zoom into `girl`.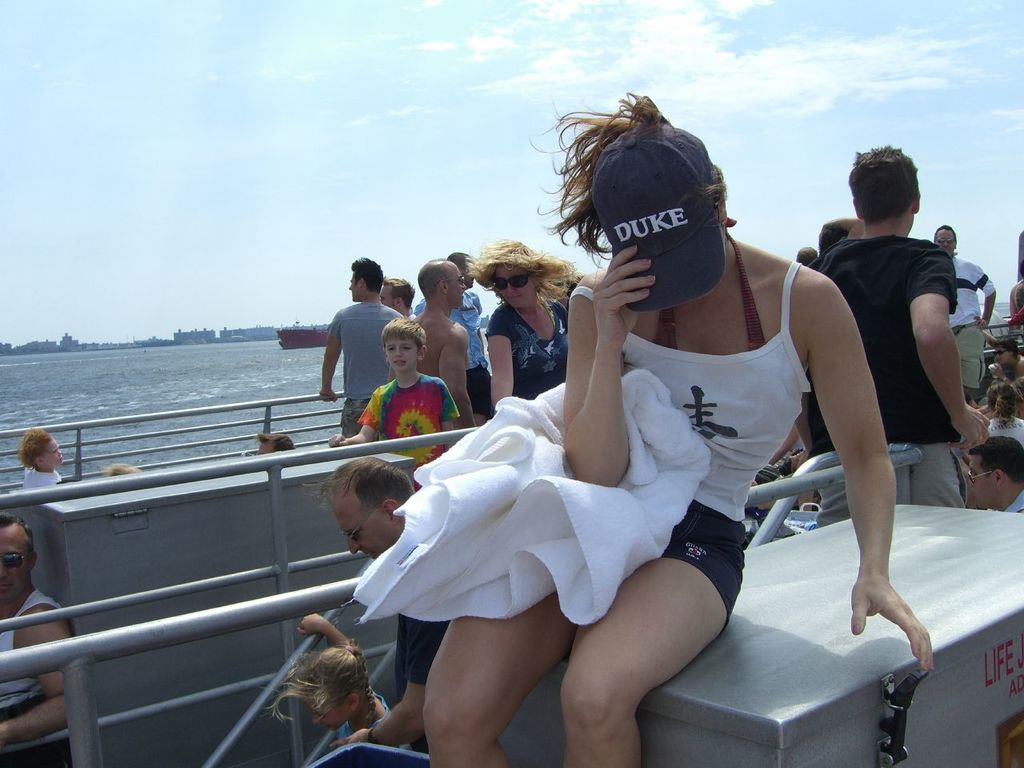
Zoom target: box=[982, 384, 1023, 448].
